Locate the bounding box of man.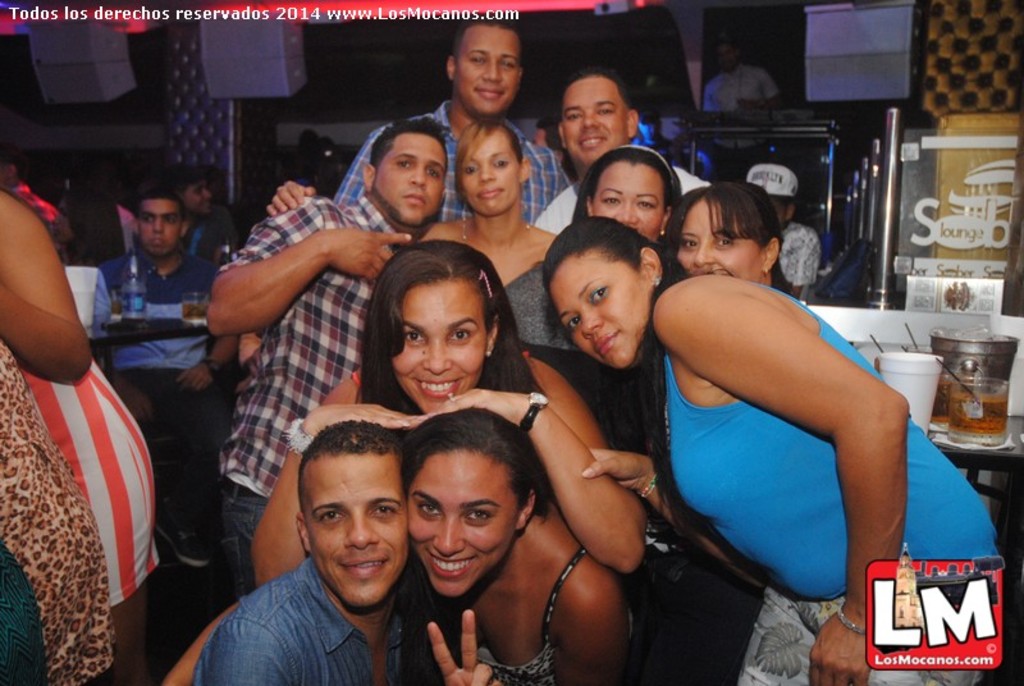
Bounding box: region(279, 20, 570, 251).
